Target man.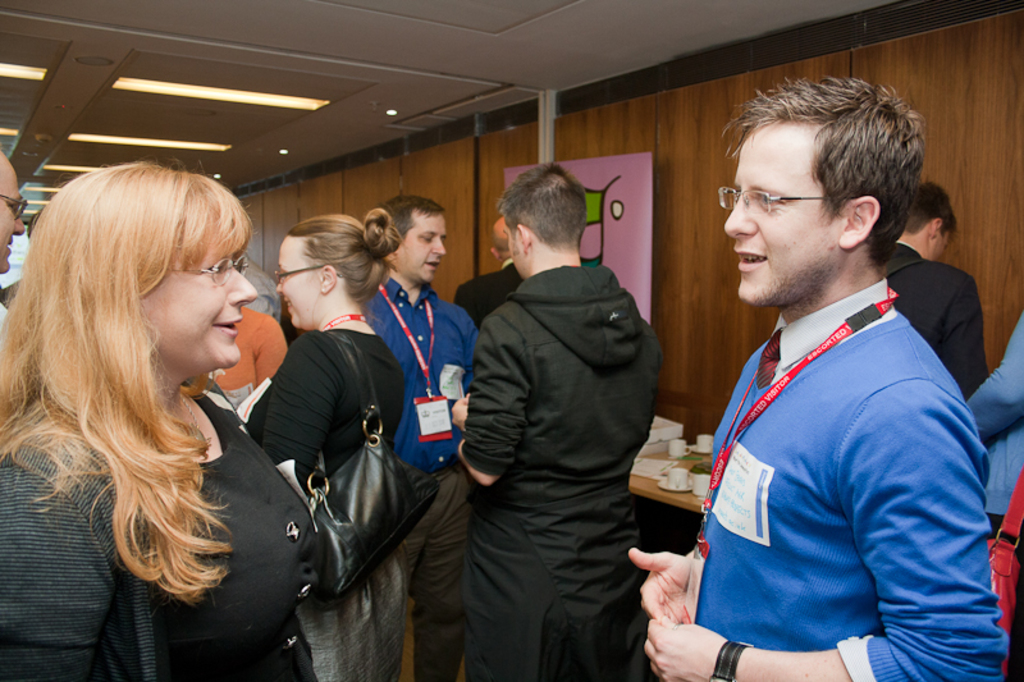
Target region: detection(878, 177, 1002, 399).
